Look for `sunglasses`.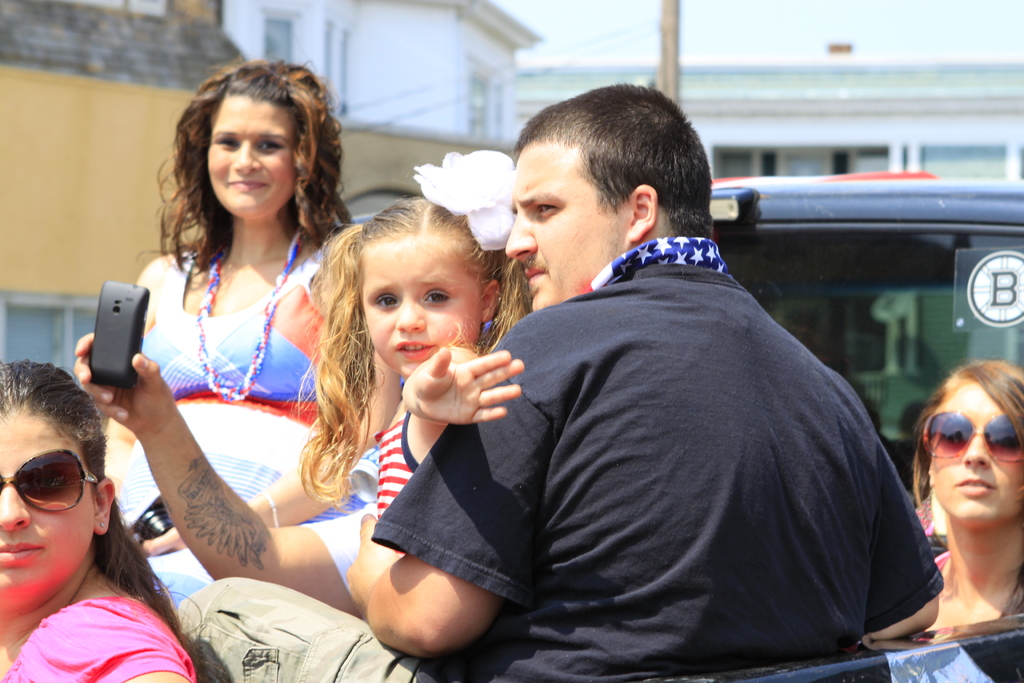
Found: bbox(920, 409, 1023, 462).
